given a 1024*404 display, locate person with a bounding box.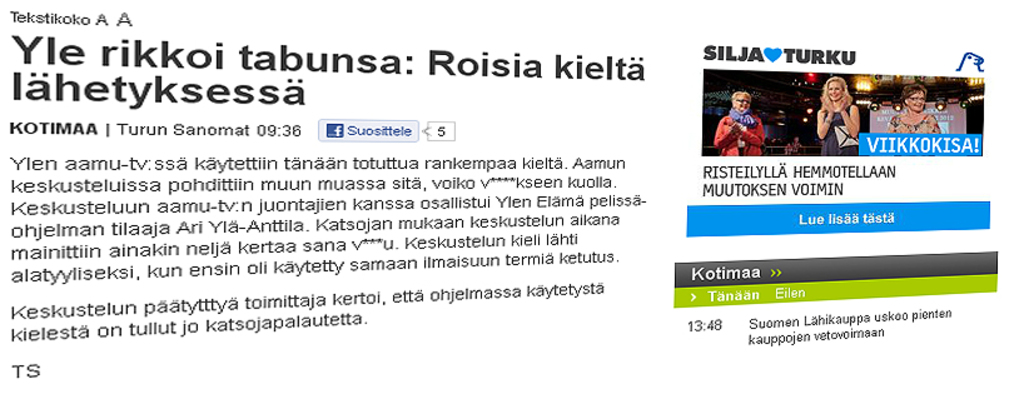
Located: (712, 93, 759, 159).
